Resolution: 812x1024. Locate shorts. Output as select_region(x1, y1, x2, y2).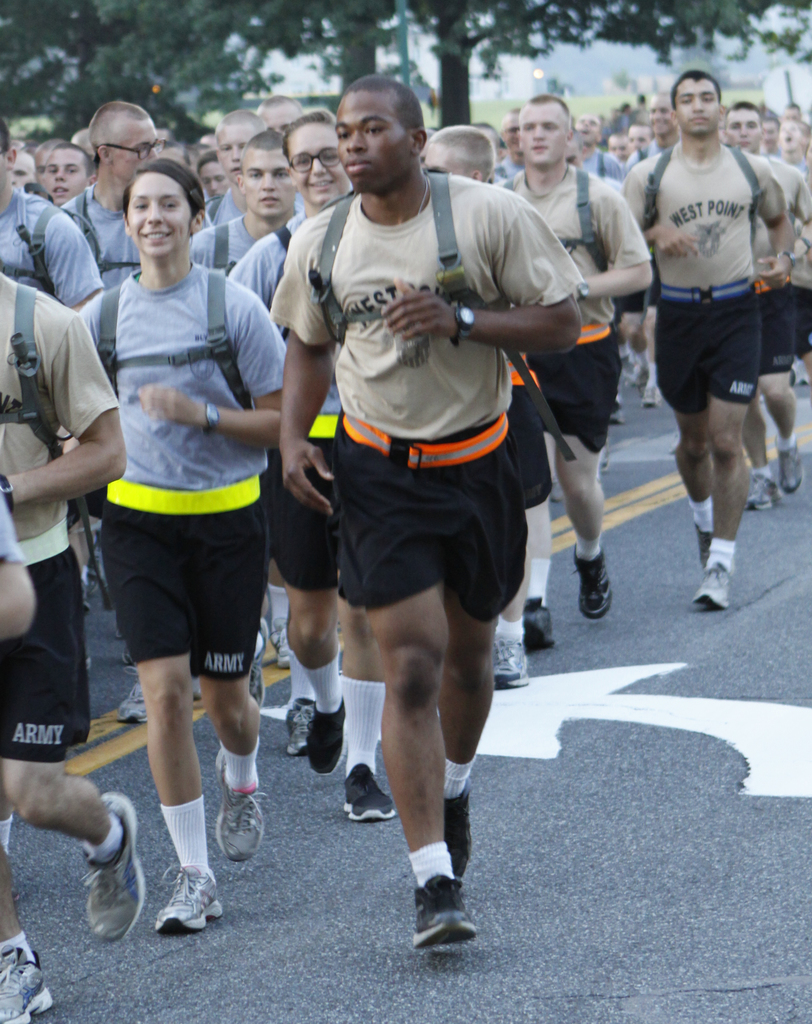
select_region(507, 361, 553, 511).
